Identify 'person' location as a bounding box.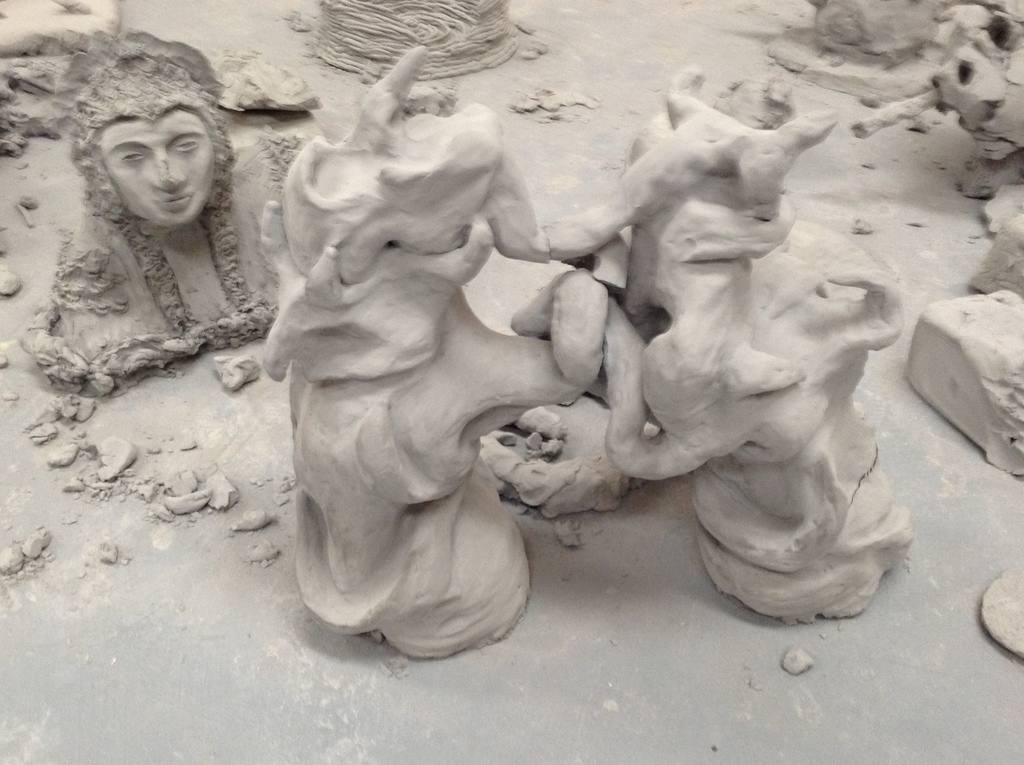
bbox=[39, 23, 323, 414].
